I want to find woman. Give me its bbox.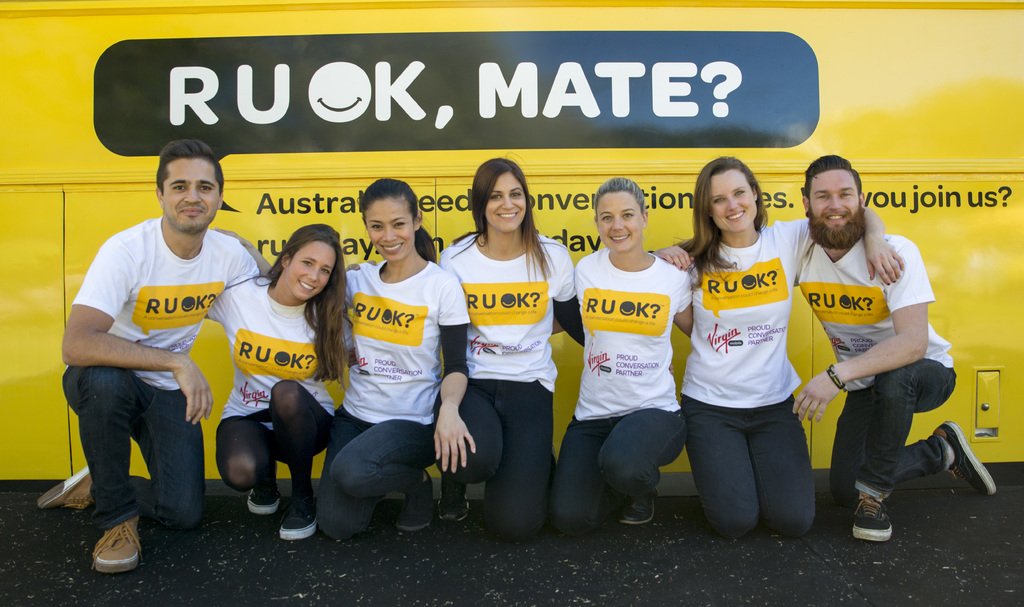
645, 156, 902, 549.
